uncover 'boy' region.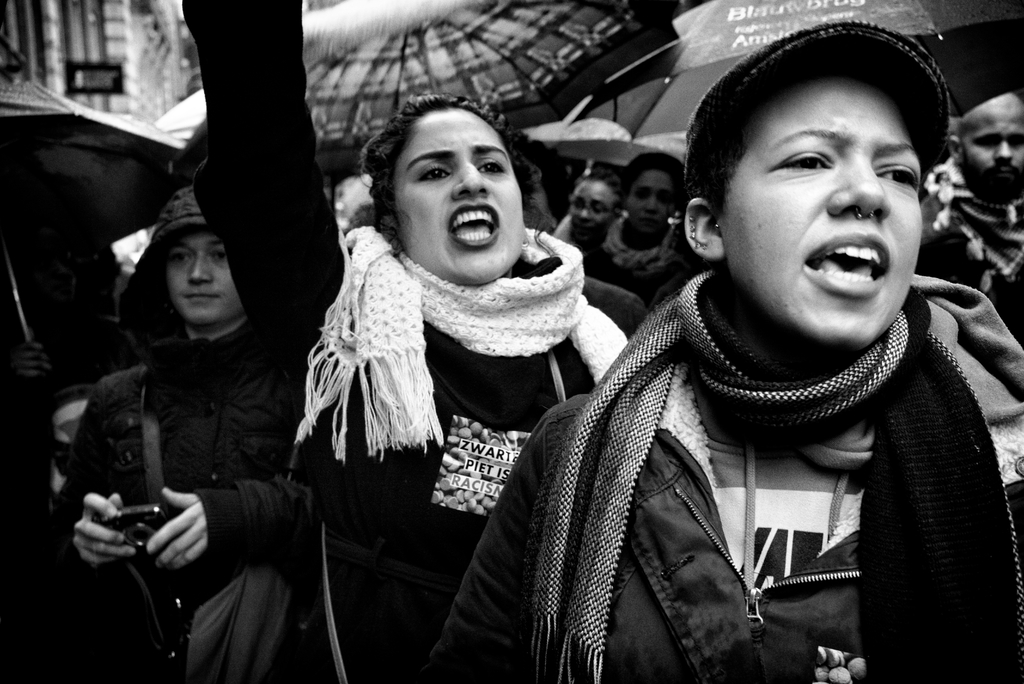
Uncovered: <bbox>440, 56, 979, 651</bbox>.
